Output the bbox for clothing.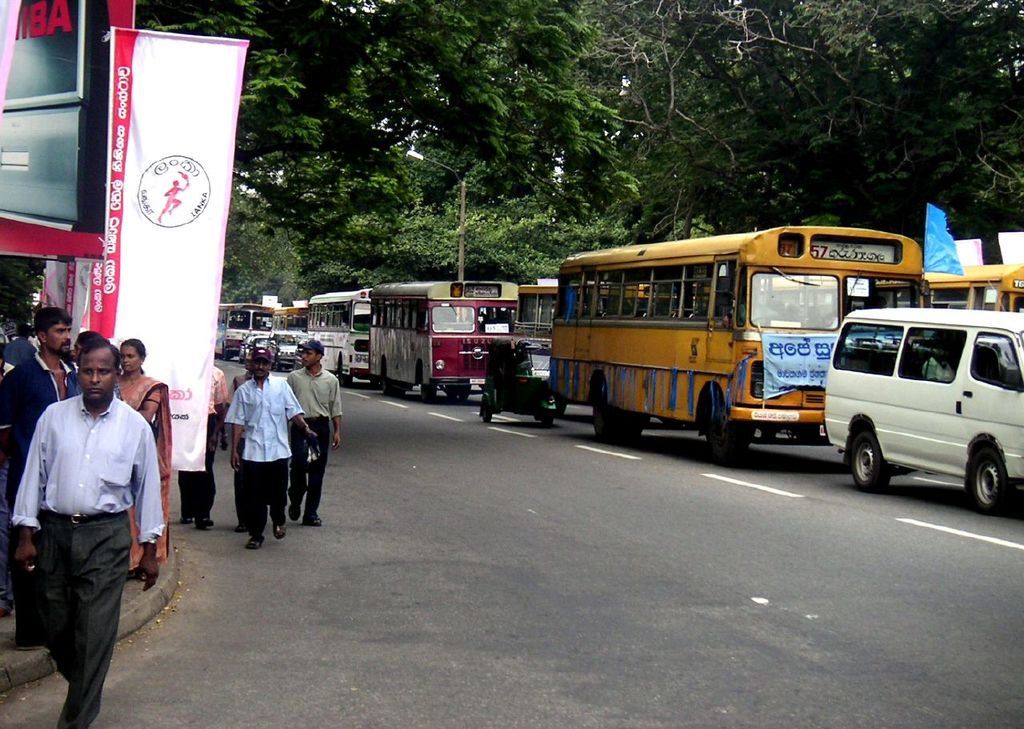
box(113, 366, 176, 575).
